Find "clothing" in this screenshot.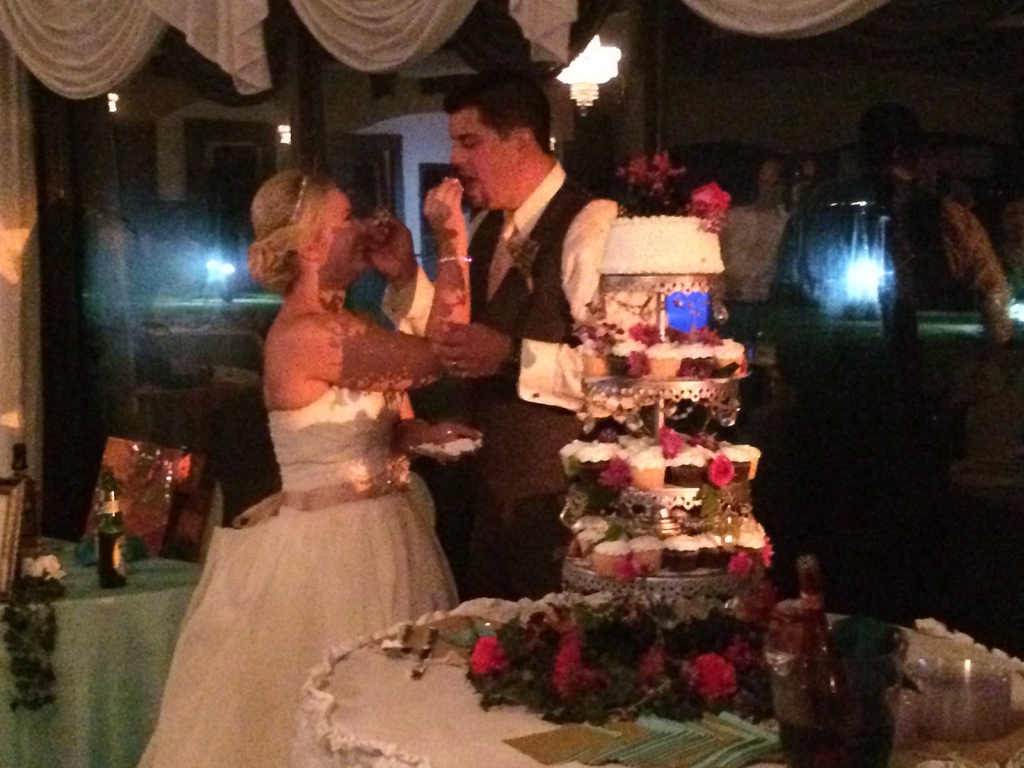
The bounding box for "clothing" is l=438, t=150, r=611, b=600.
